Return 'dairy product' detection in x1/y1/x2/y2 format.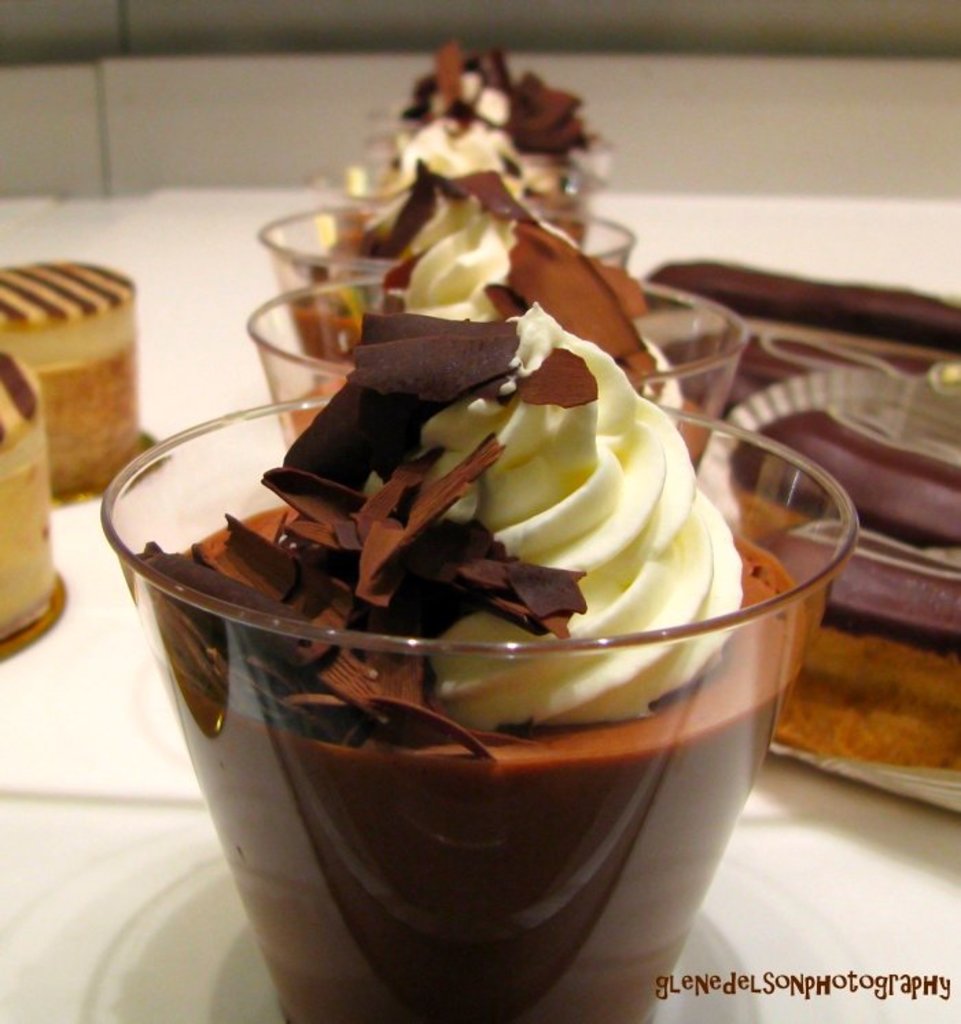
132/307/787/793.
